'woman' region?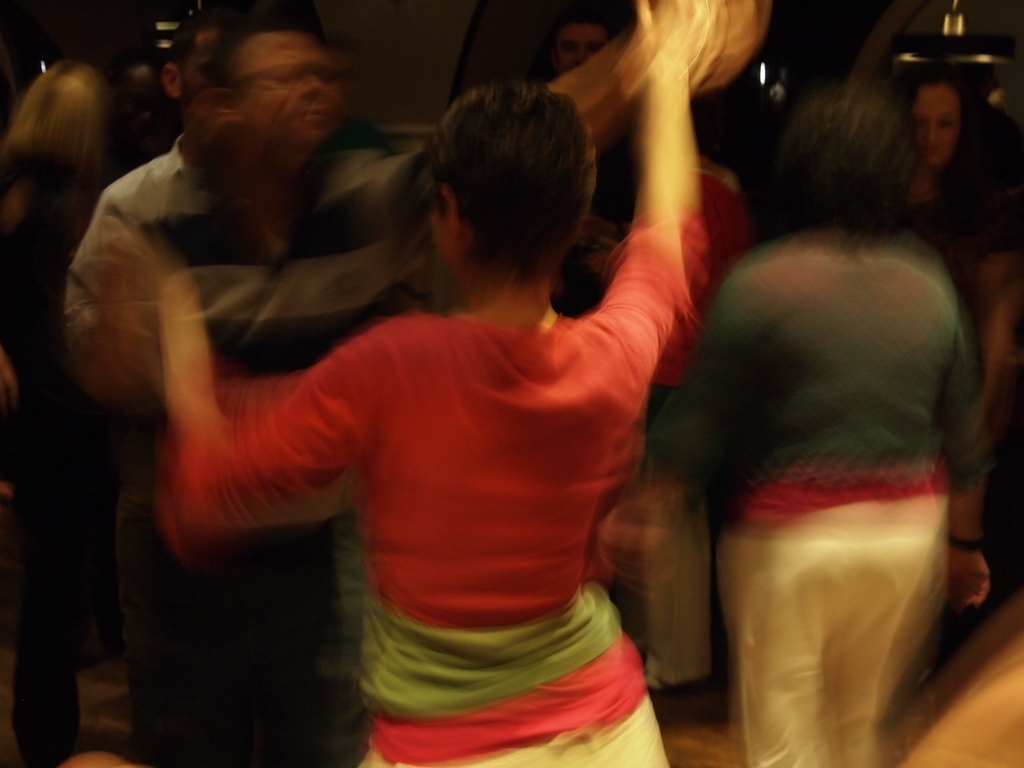
bbox=[644, 76, 991, 767]
